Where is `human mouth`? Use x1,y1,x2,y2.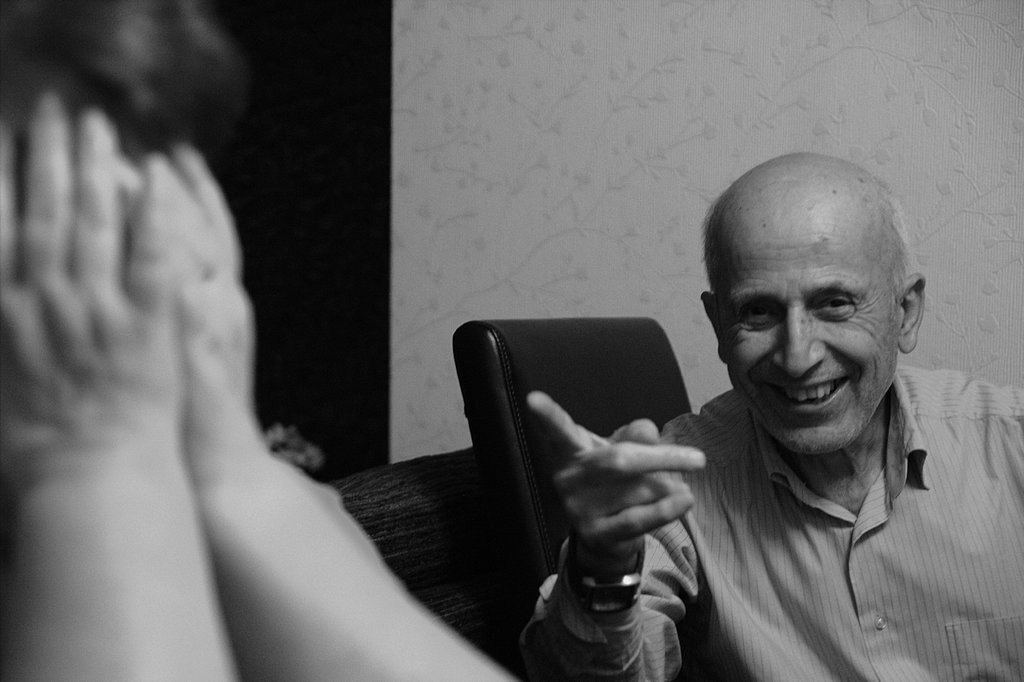
755,372,850,419.
